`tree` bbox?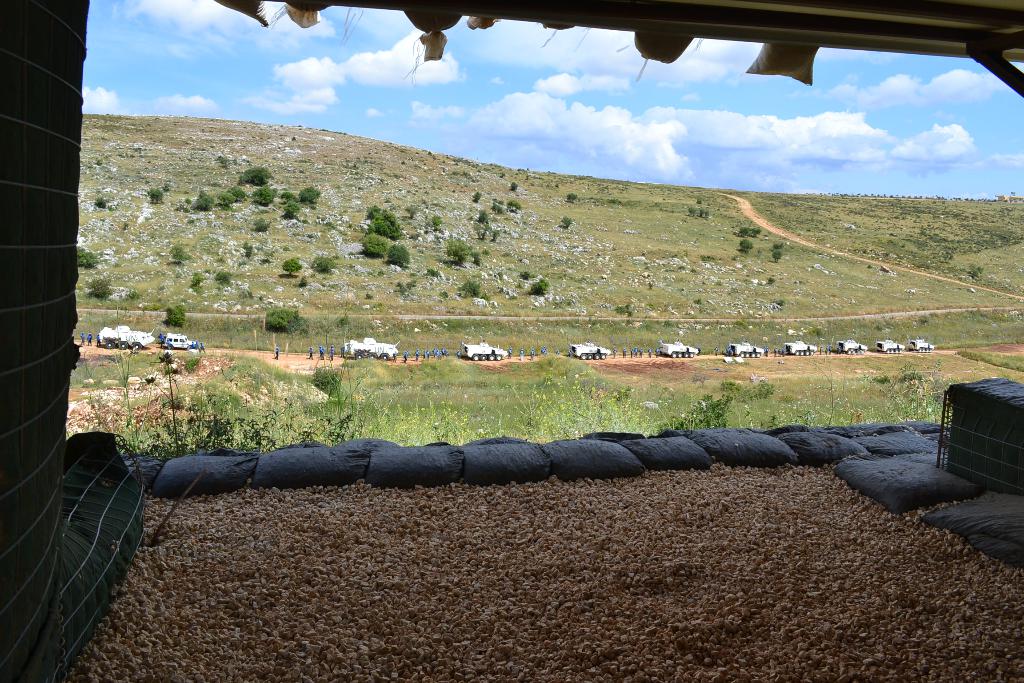
x1=280 y1=256 x2=300 y2=279
